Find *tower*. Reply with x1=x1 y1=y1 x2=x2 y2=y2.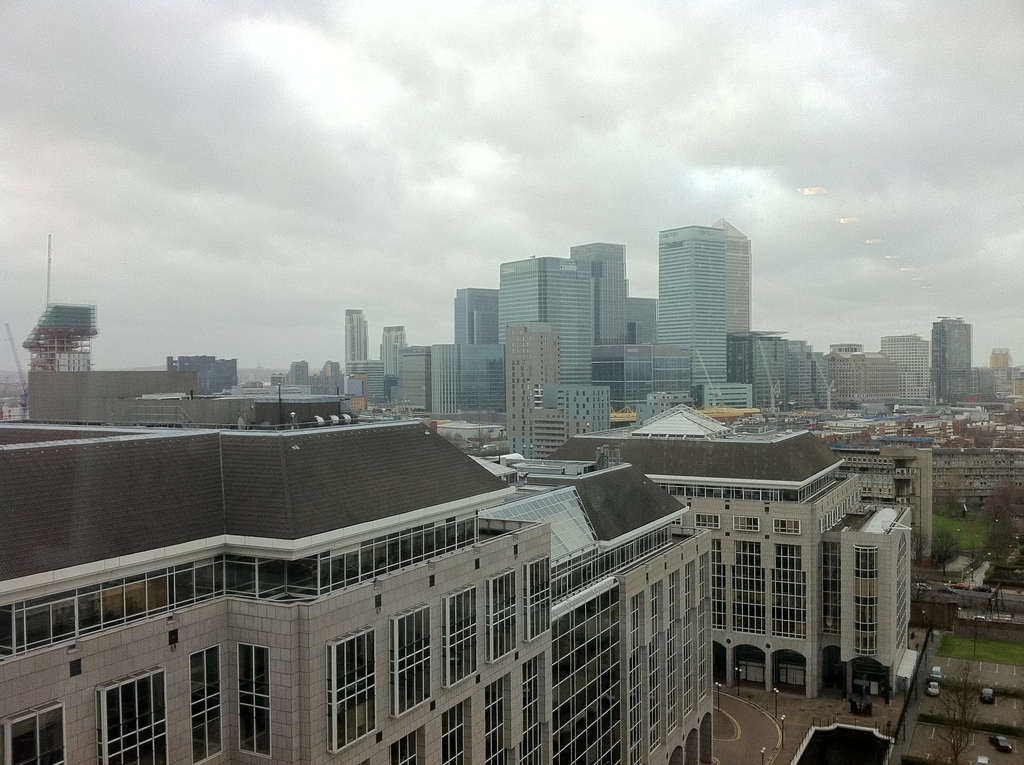
x1=383 y1=319 x2=398 y2=398.
